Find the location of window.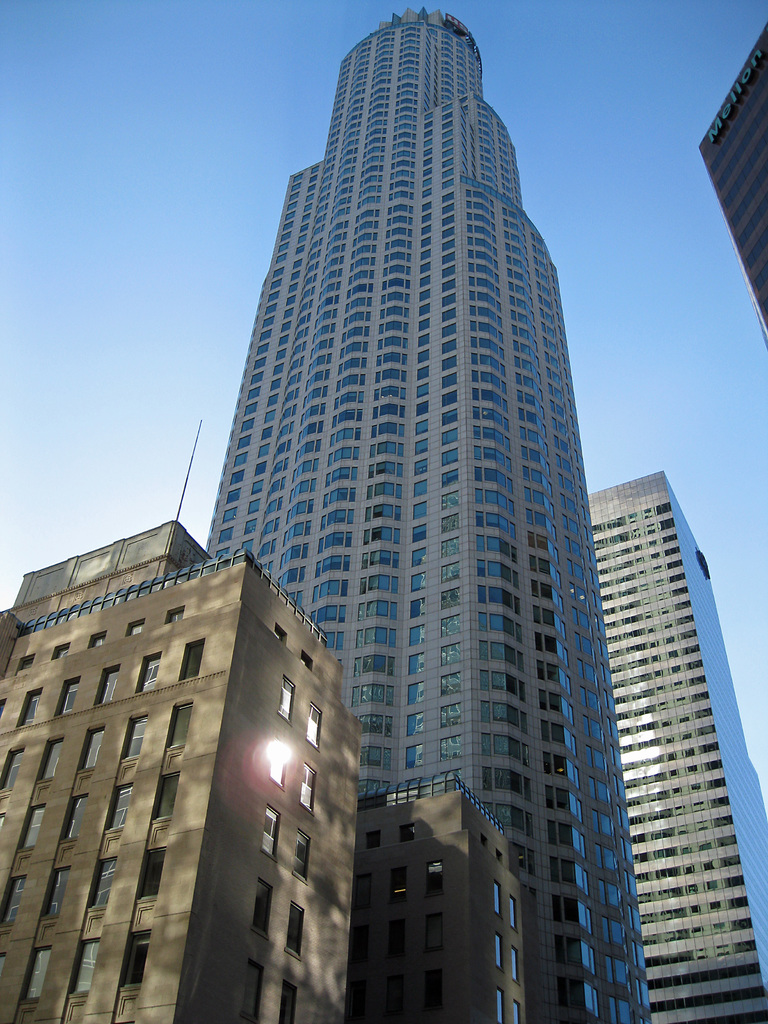
Location: (left=20, top=804, right=50, bottom=850).
